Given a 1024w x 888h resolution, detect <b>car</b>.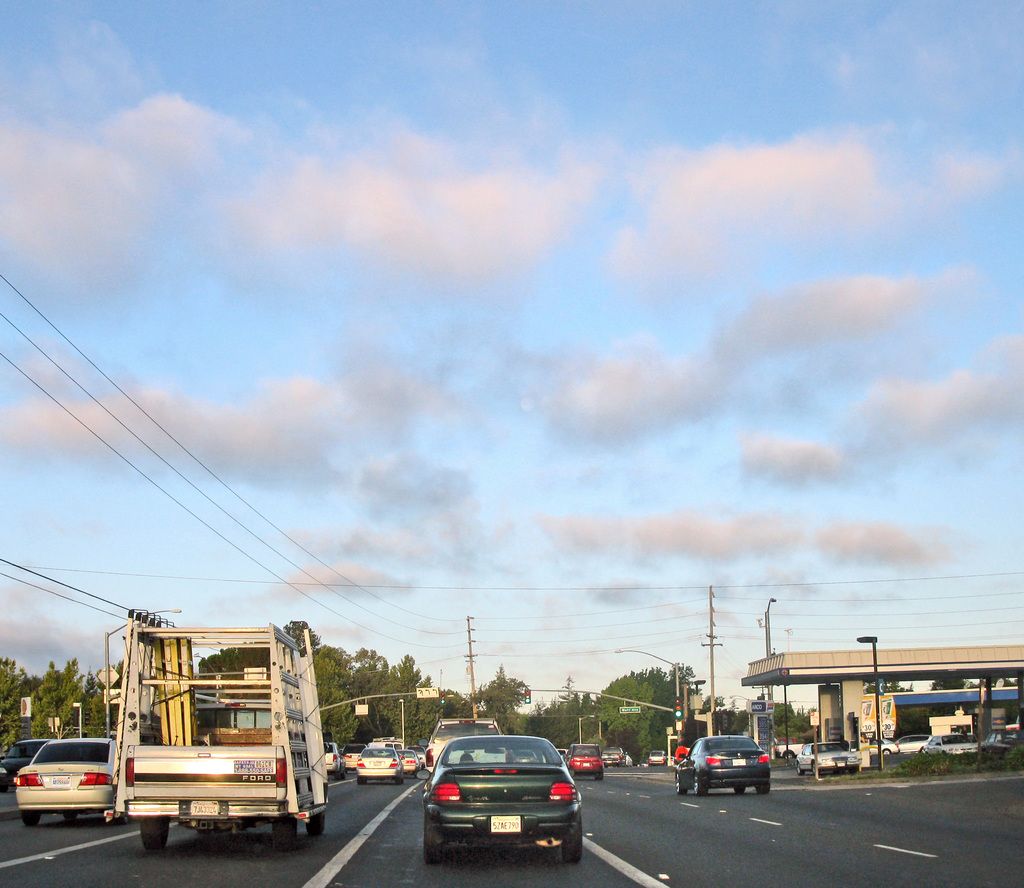
x1=564 y1=745 x2=600 y2=776.
